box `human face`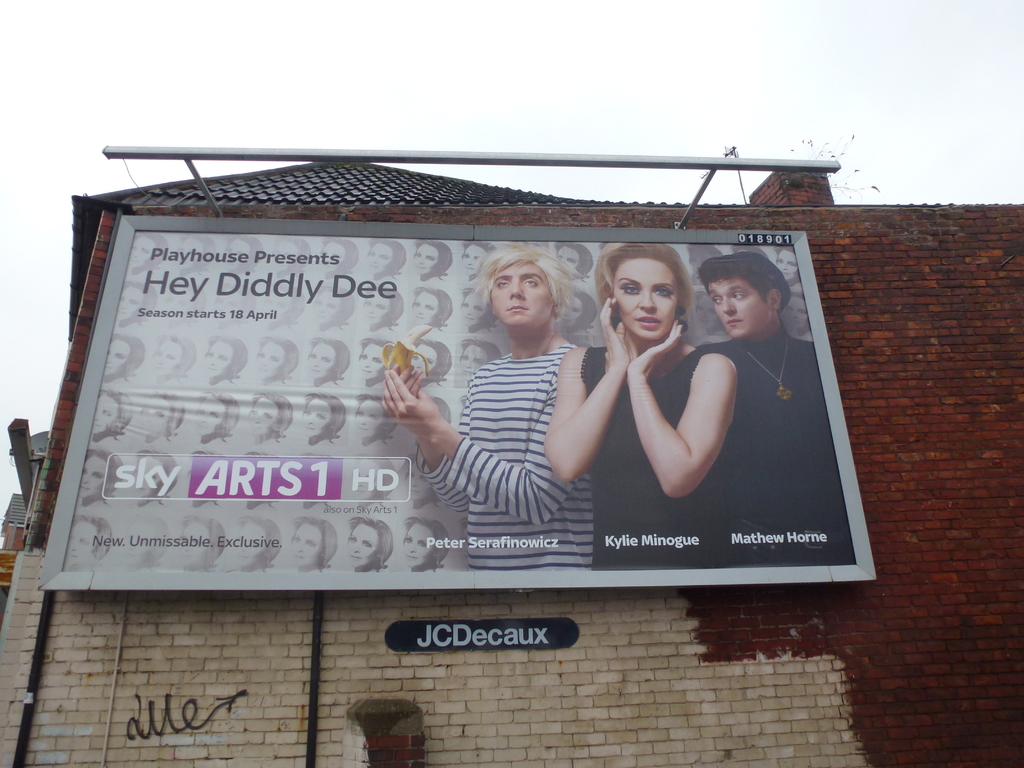
81,454,110,497
